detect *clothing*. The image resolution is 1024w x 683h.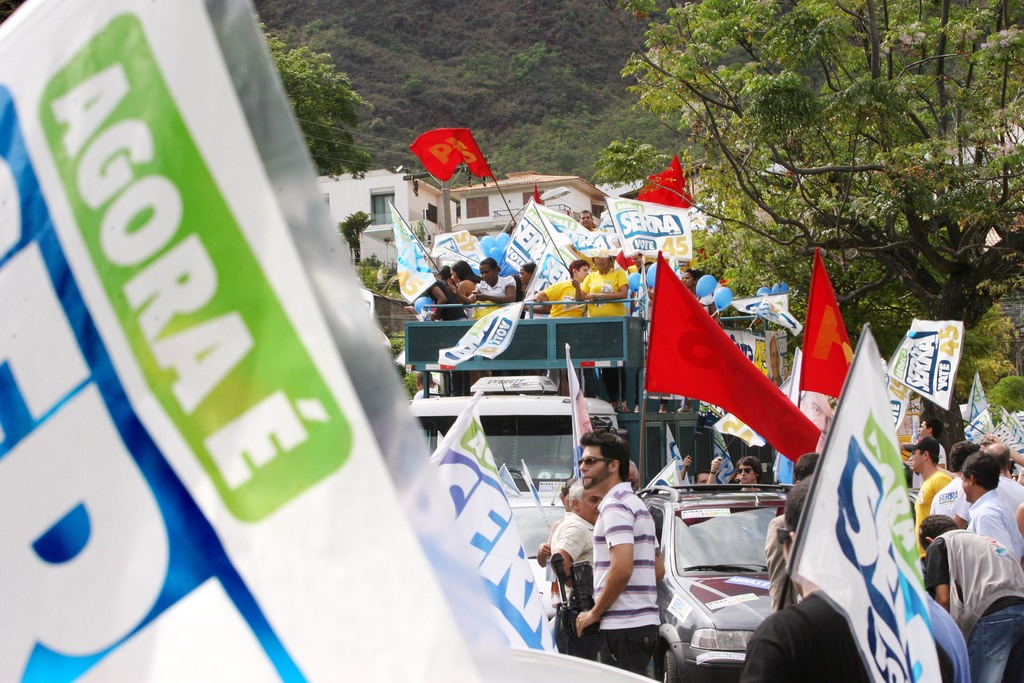
{"x1": 938, "y1": 444, "x2": 952, "y2": 474}.
